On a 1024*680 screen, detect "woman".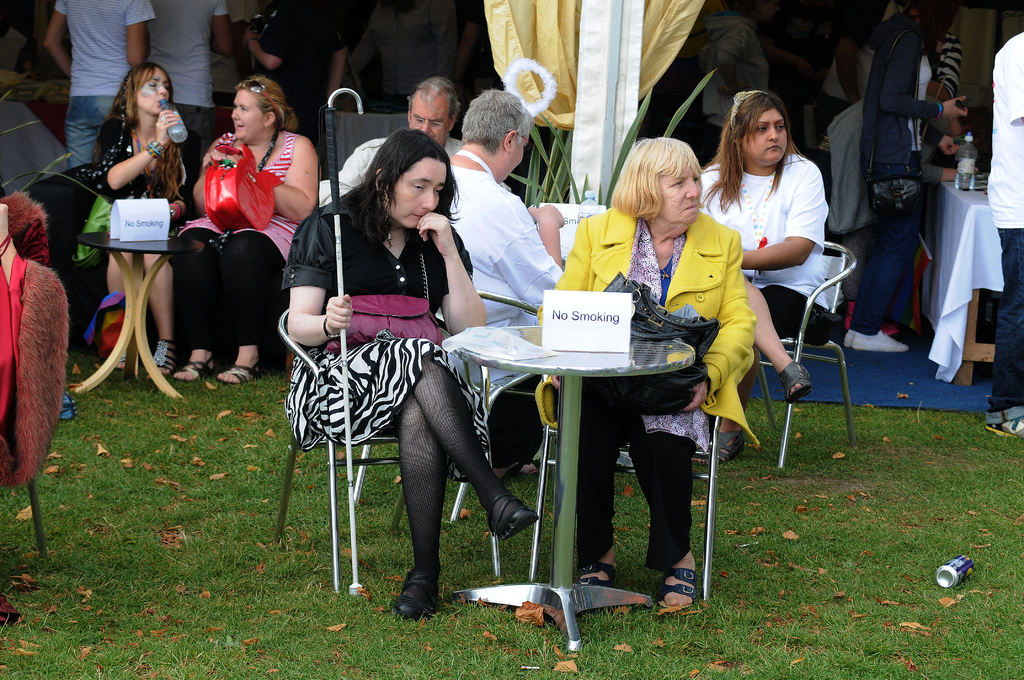
bbox=(297, 113, 492, 640).
